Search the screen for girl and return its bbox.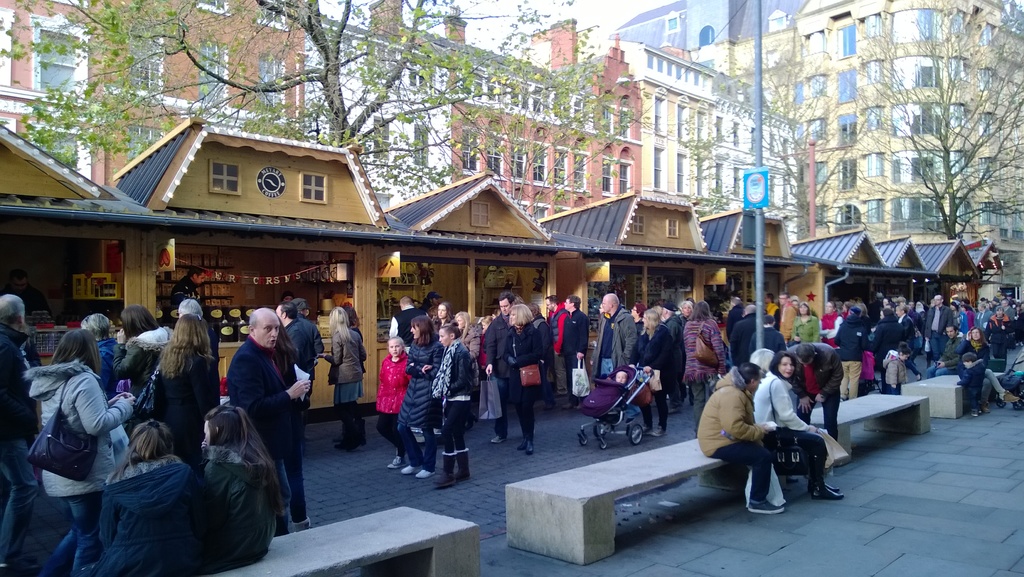
Found: left=432, top=320, right=478, bottom=487.
